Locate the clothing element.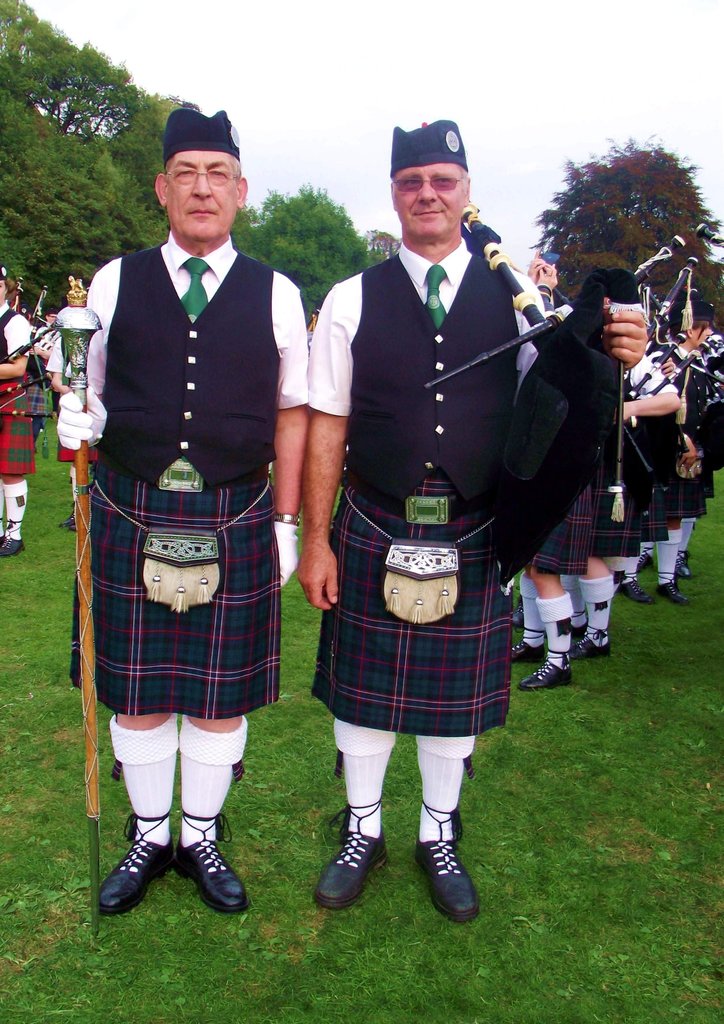
Element bbox: <region>64, 225, 318, 714</region>.
